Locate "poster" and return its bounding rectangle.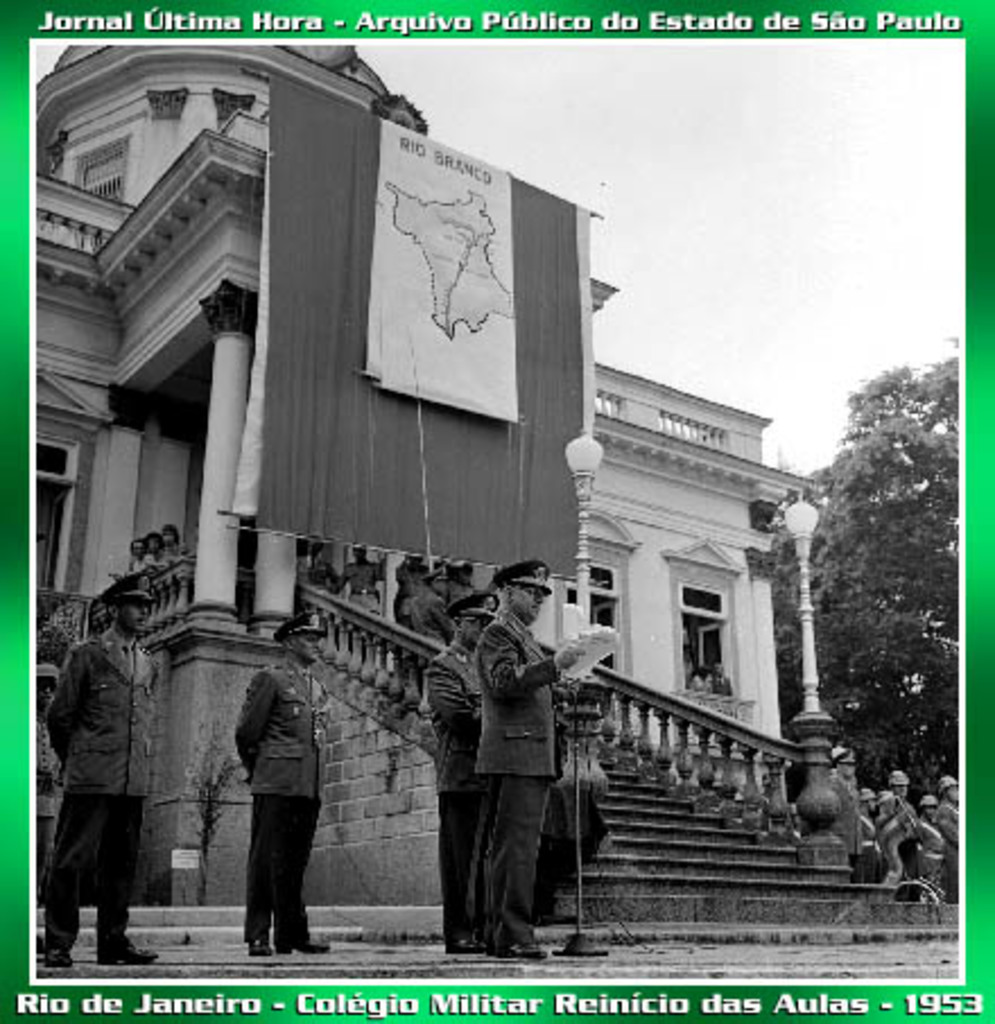
box(0, 0, 993, 1022).
